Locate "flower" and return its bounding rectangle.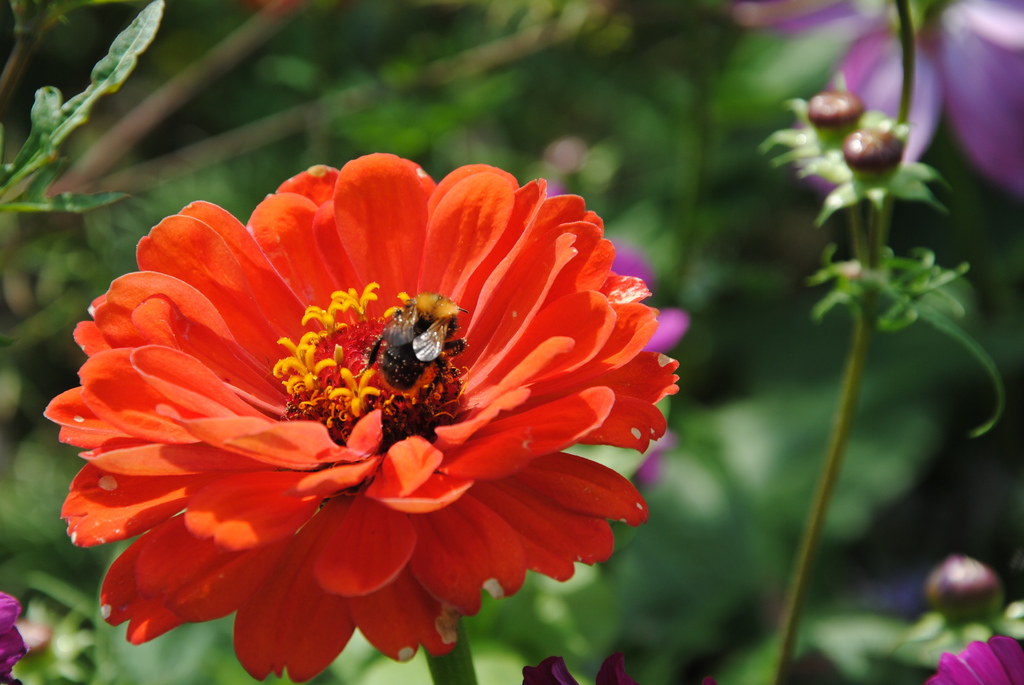
Rect(737, 0, 1023, 192).
